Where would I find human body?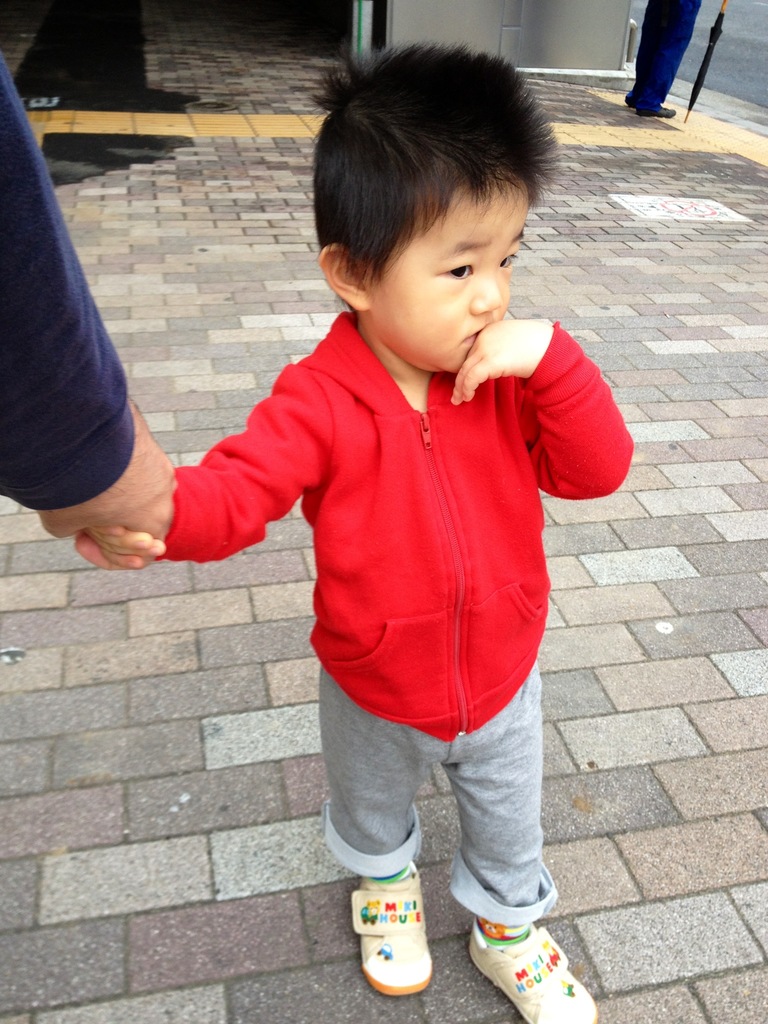
At box=[79, 40, 633, 1023].
